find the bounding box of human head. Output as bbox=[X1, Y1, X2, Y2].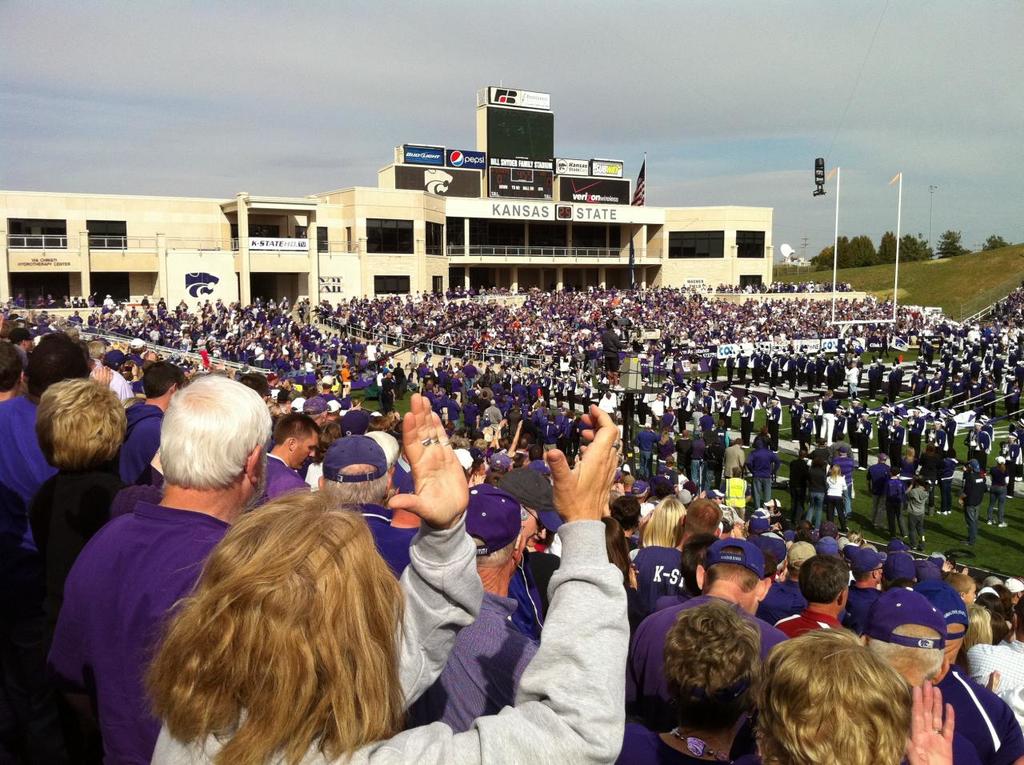
bbox=[191, 502, 405, 727].
